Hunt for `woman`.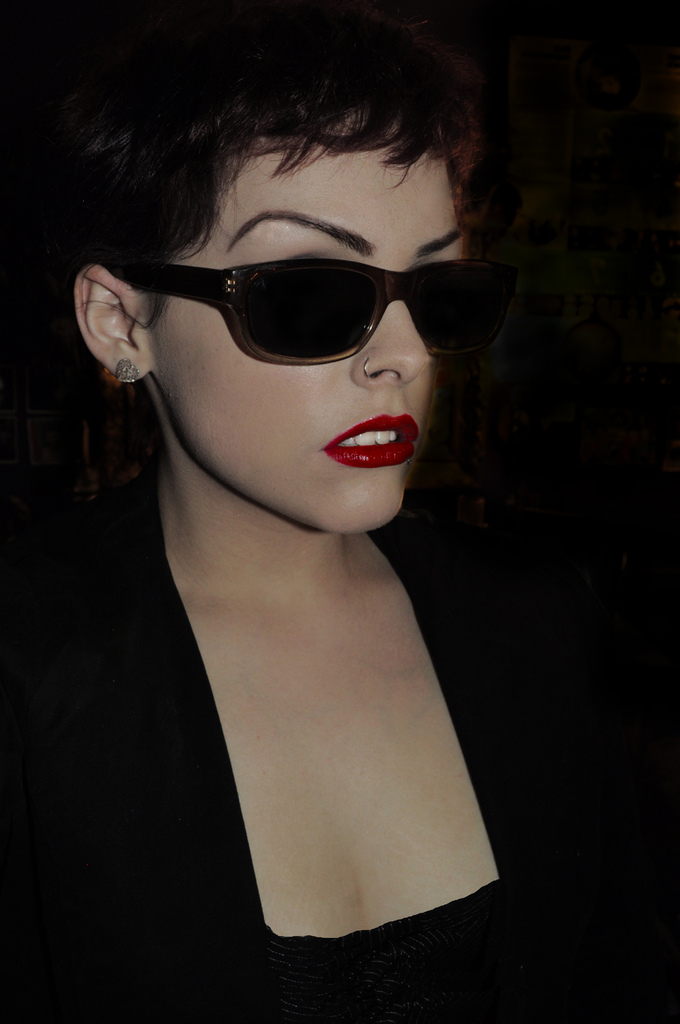
Hunted down at (left=40, top=56, right=572, bottom=1007).
